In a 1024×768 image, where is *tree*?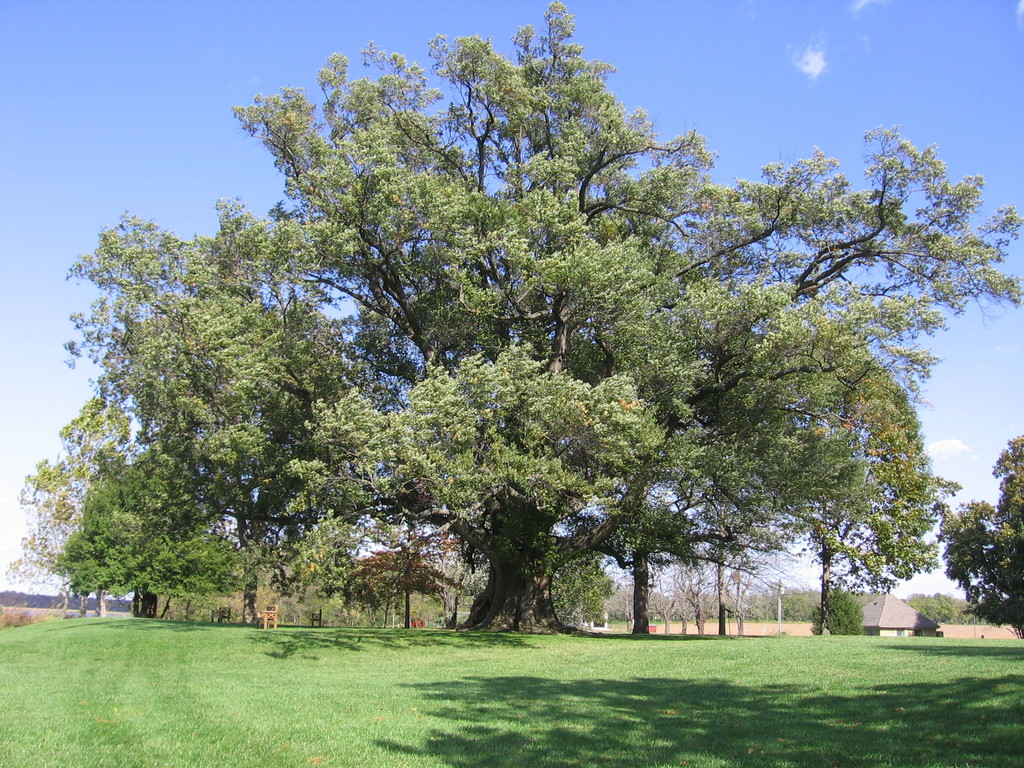
58 476 152 616.
